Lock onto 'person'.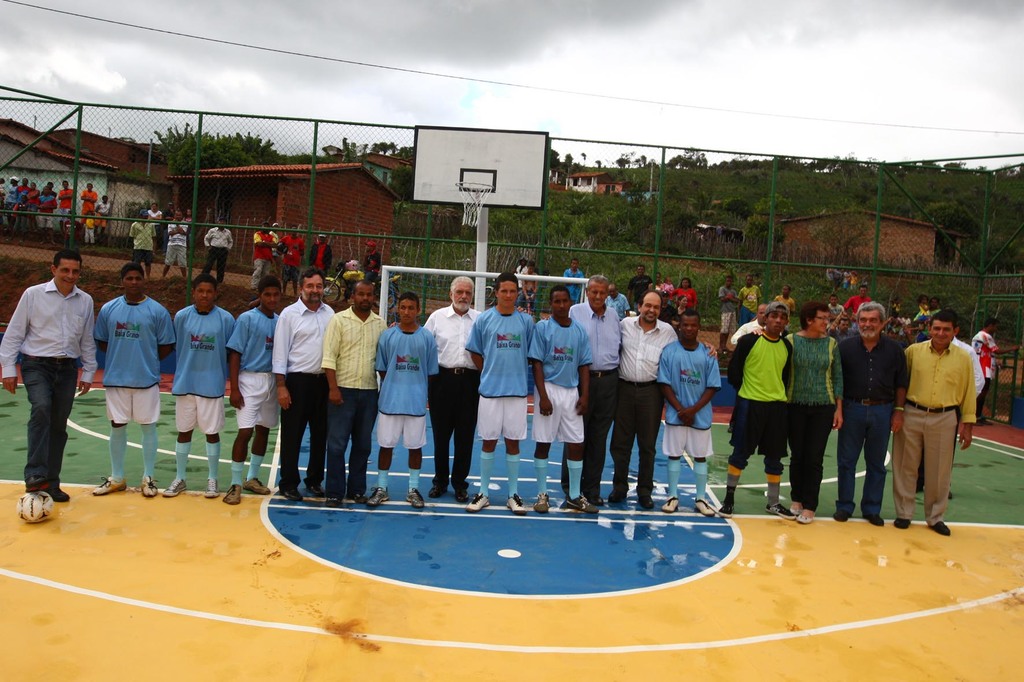
Locked: (193, 203, 232, 287).
